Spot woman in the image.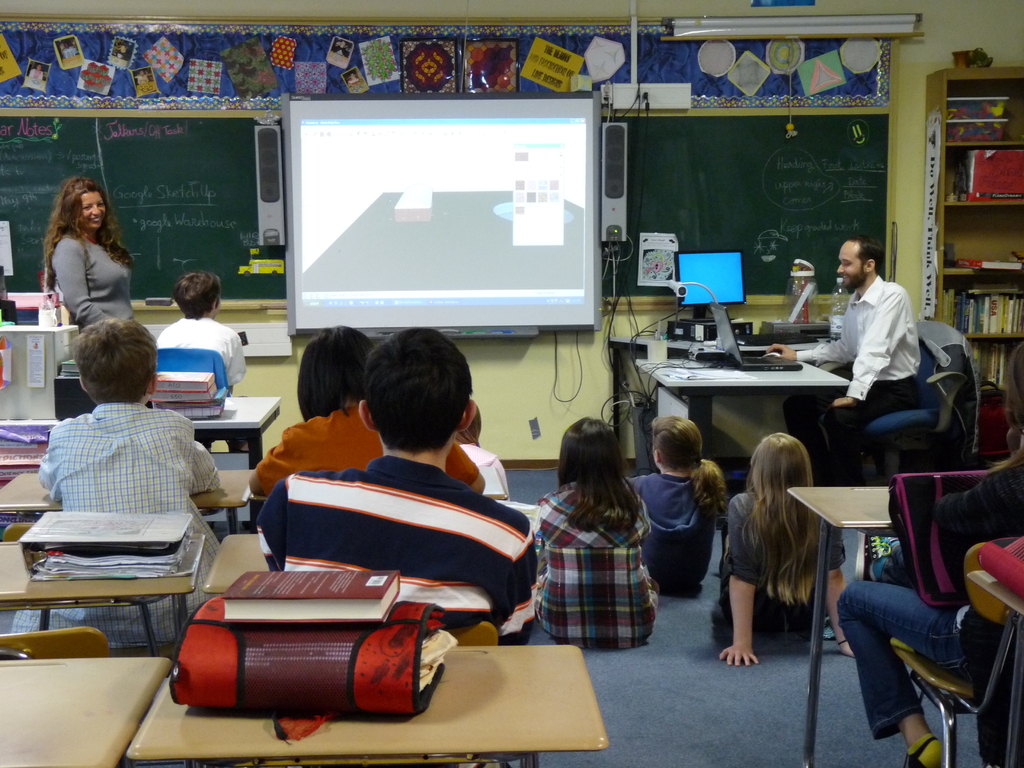
woman found at 722:447:841:687.
